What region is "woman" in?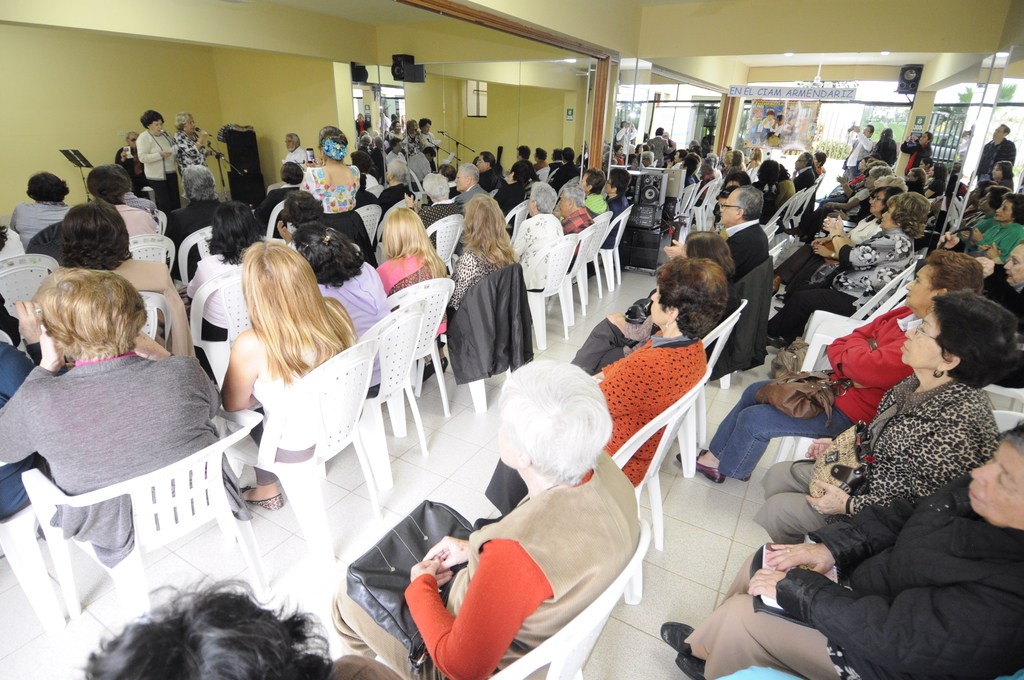
(681,250,986,482).
